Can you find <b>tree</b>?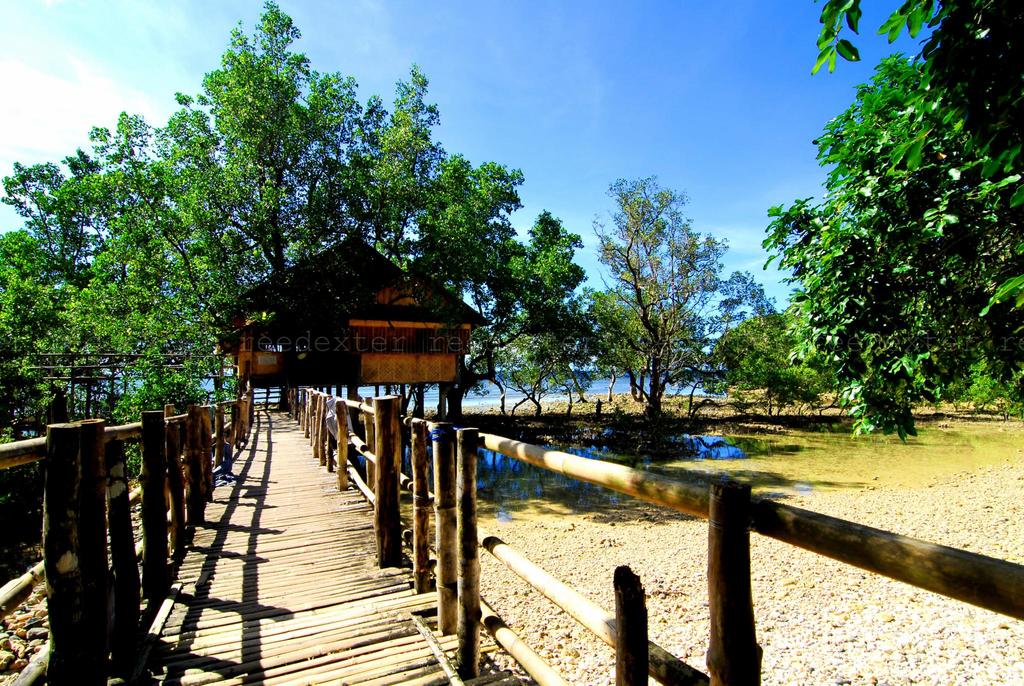
Yes, bounding box: 761/0/1023/438.
